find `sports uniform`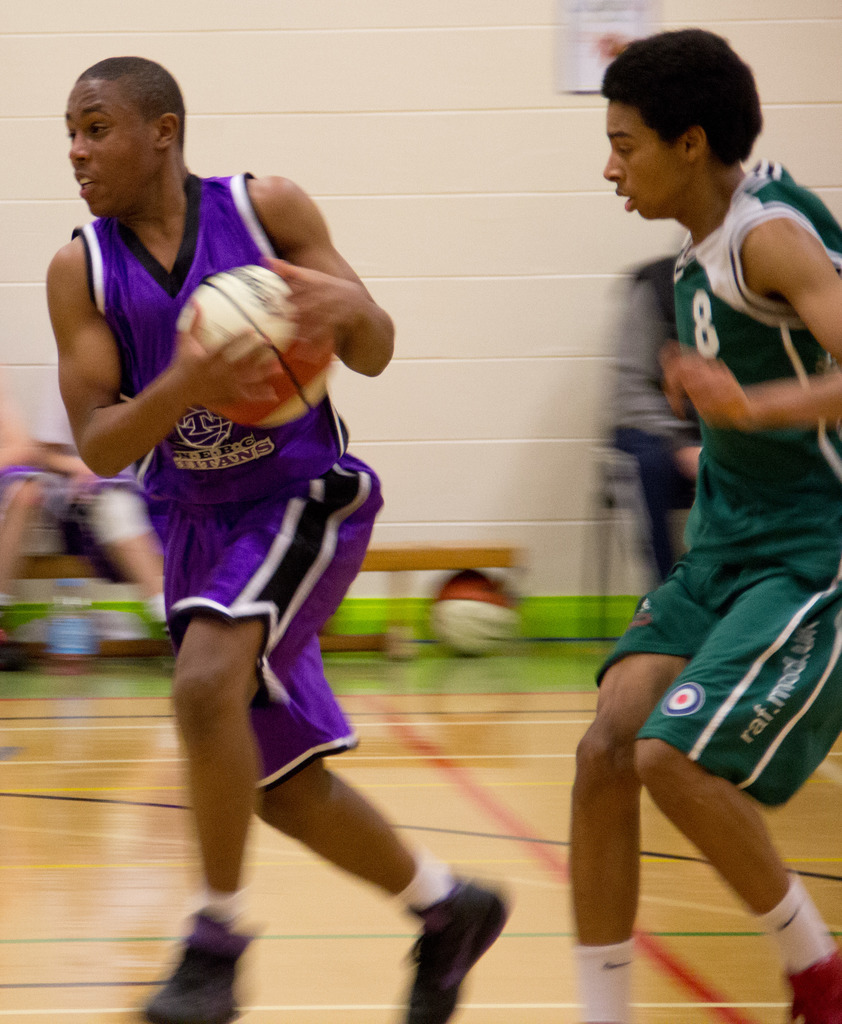
box=[579, 159, 841, 1023]
